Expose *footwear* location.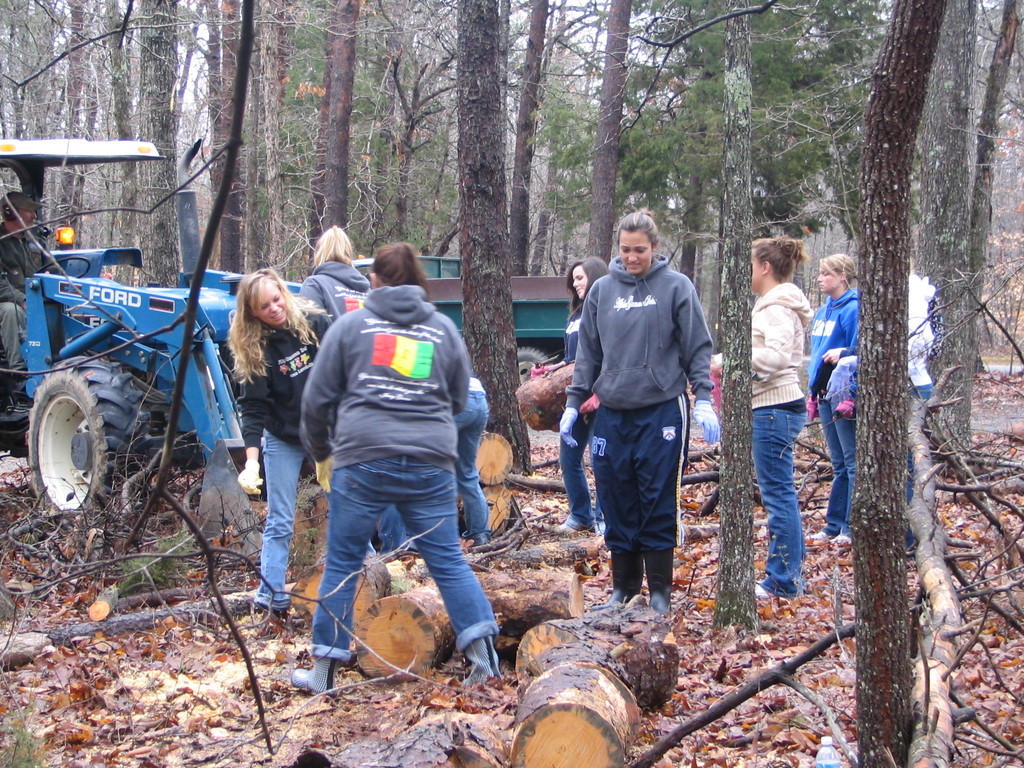
Exposed at <box>556,519,595,535</box>.
